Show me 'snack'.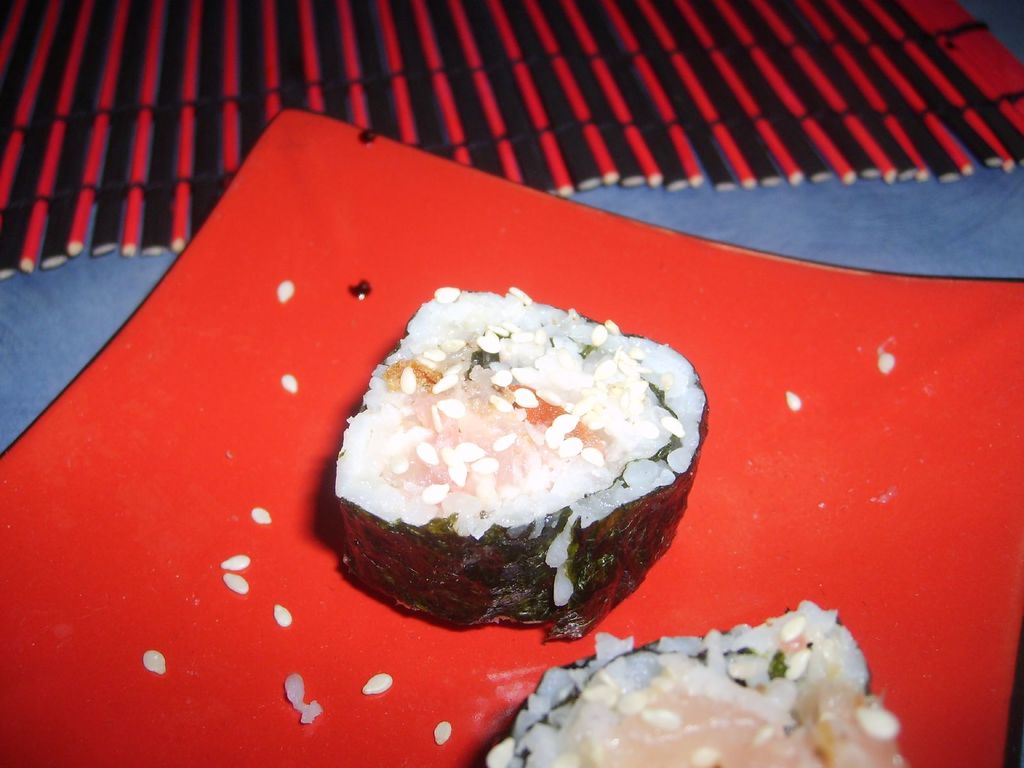
'snack' is here: x1=314, y1=295, x2=716, y2=648.
